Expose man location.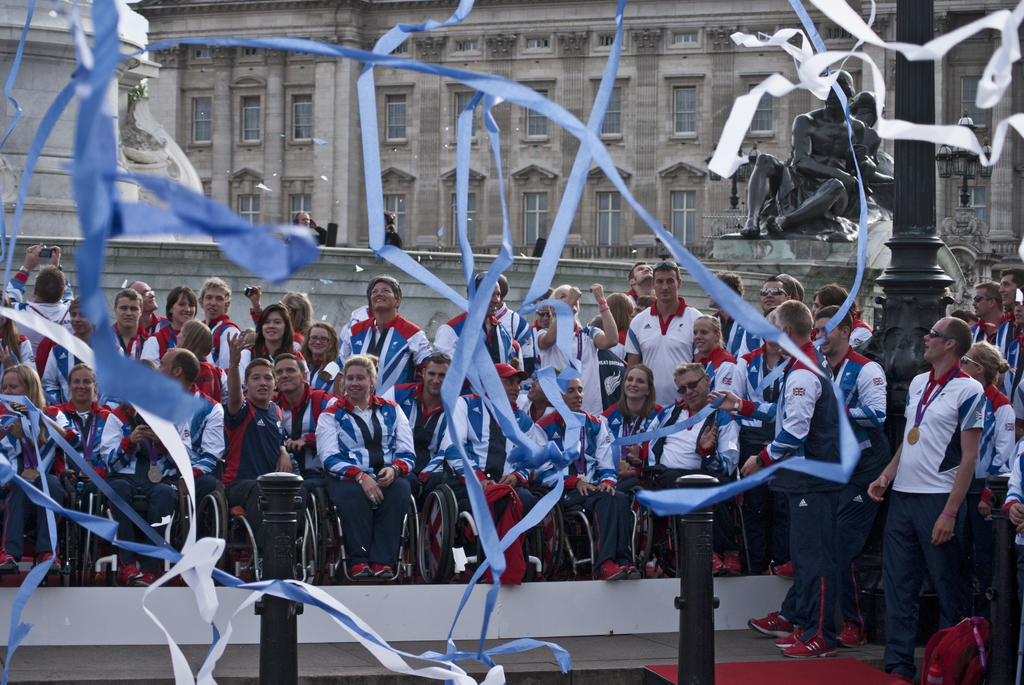
Exposed at <box>888,336,1016,647</box>.
